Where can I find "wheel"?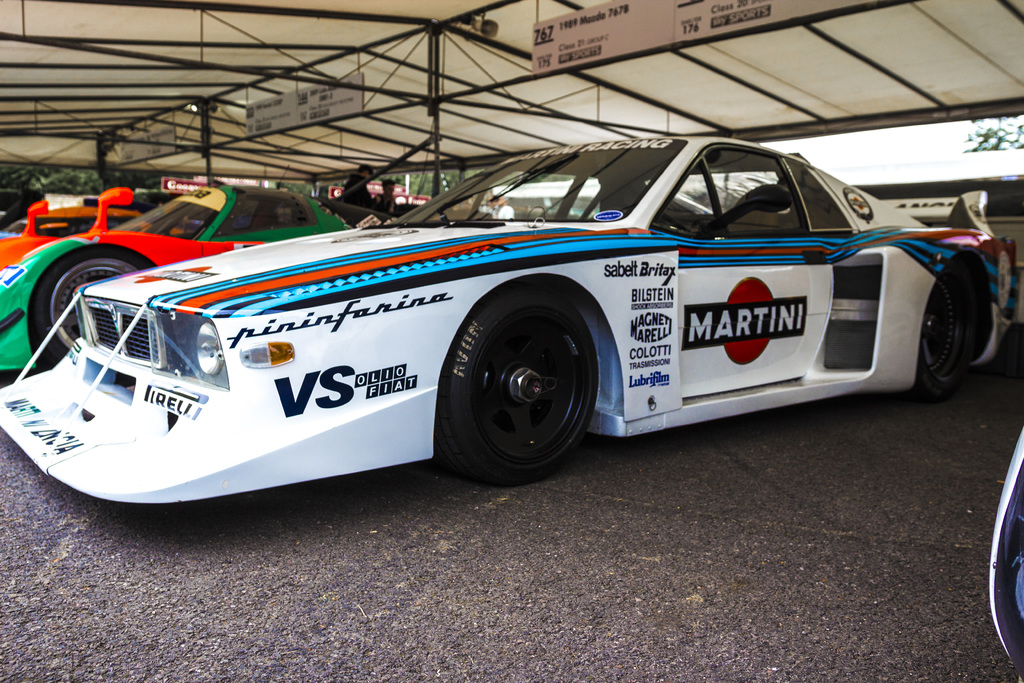
You can find it at BBox(444, 294, 596, 479).
